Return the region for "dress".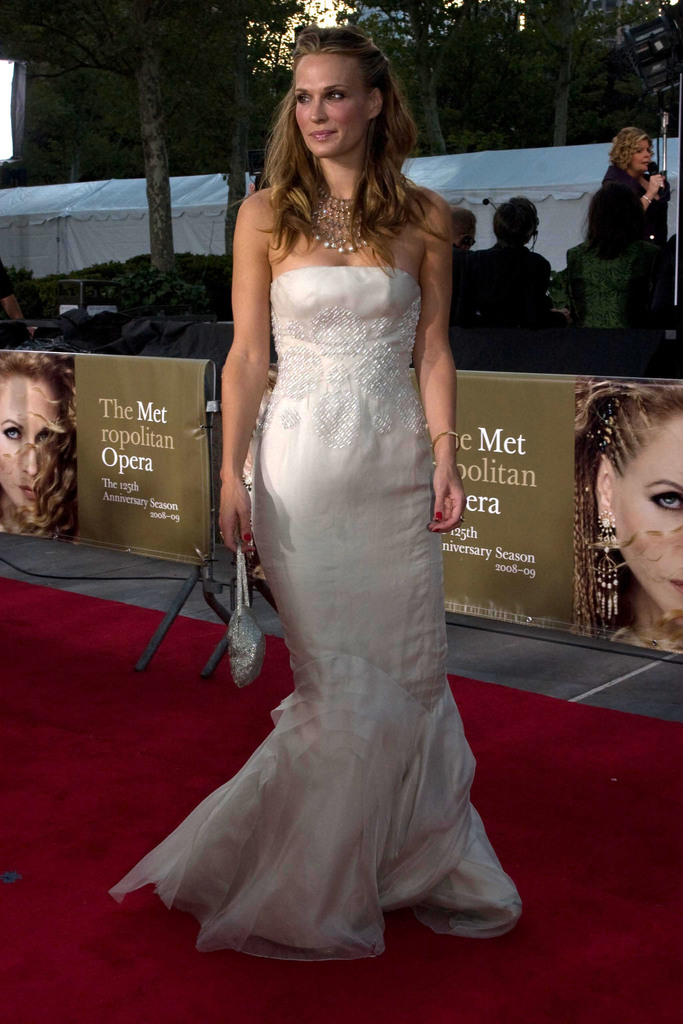
{"left": 113, "top": 259, "right": 520, "bottom": 956}.
